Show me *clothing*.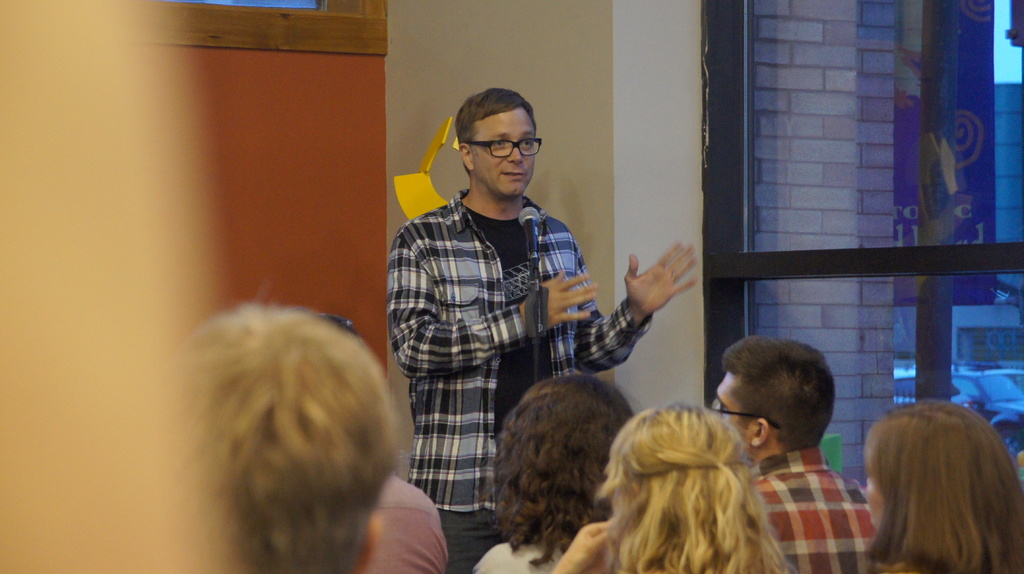
*clothing* is here: 383, 118, 624, 509.
